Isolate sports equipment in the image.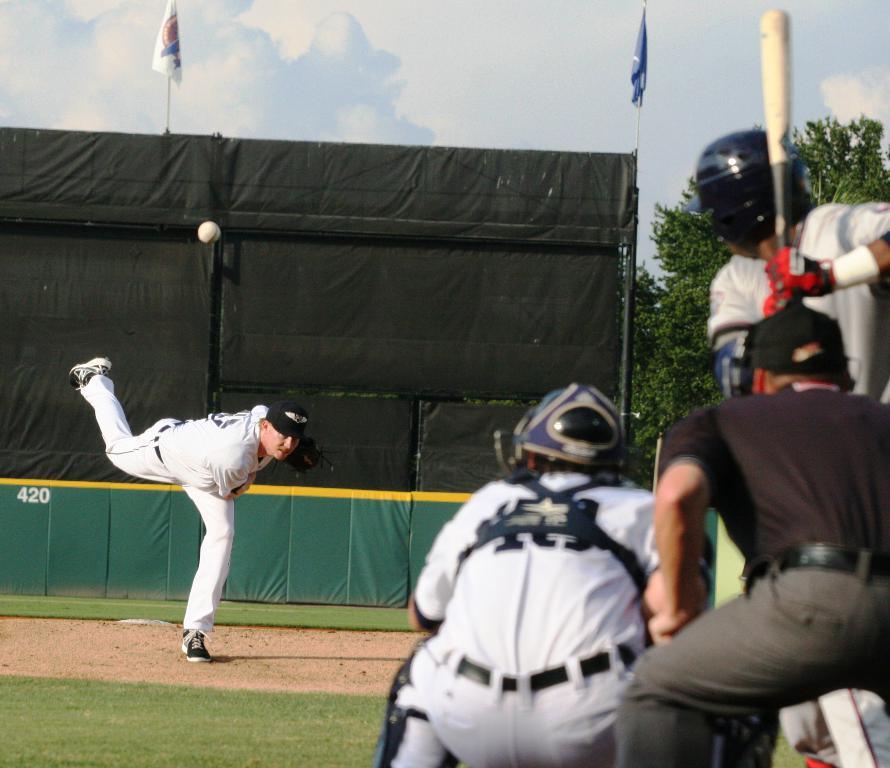
Isolated region: [x1=288, y1=440, x2=321, y2=475].
